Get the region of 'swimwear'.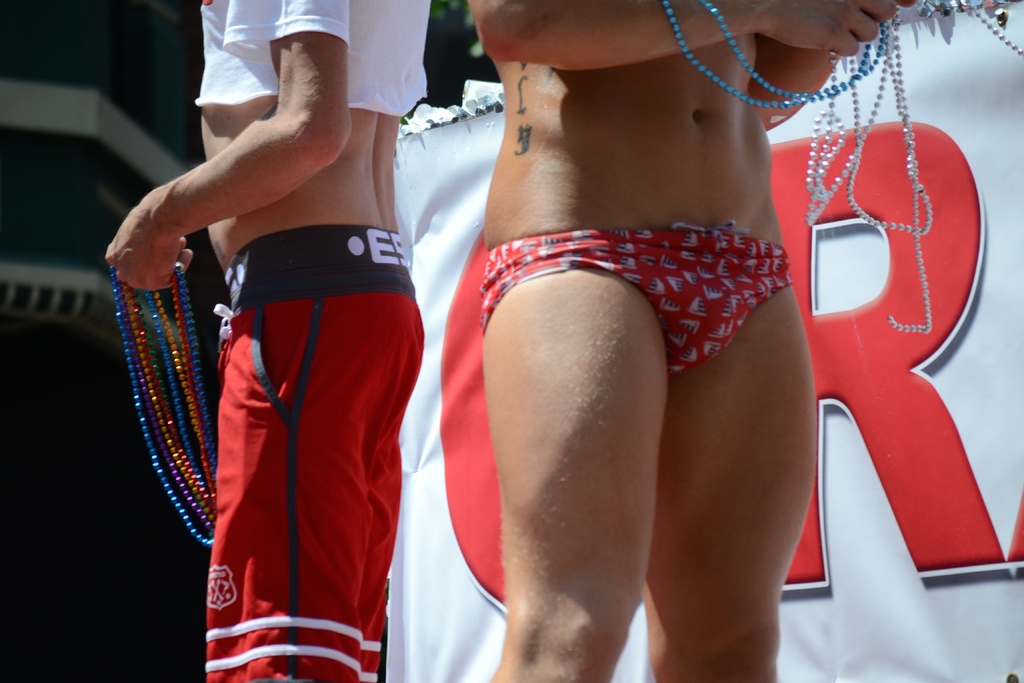
<bbox>483, 226, 795, 374</bbox>.
